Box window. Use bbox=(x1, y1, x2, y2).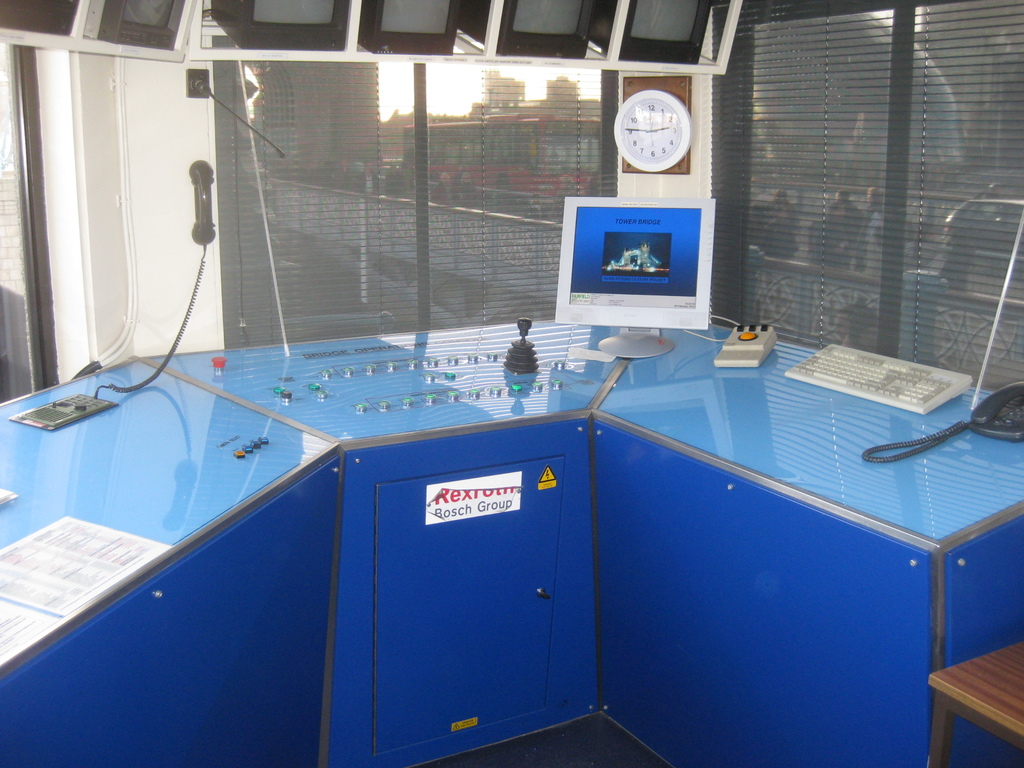
bbox=(205, 58, 620, 351).
